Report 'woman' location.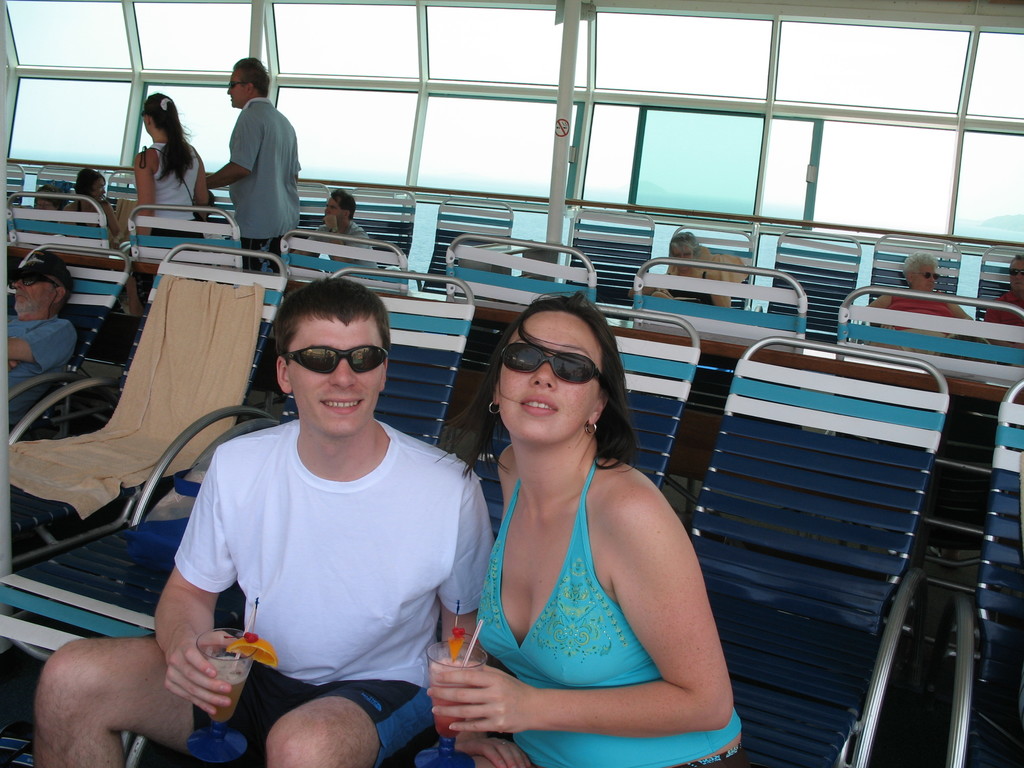
Report: (124,90,212,323).
